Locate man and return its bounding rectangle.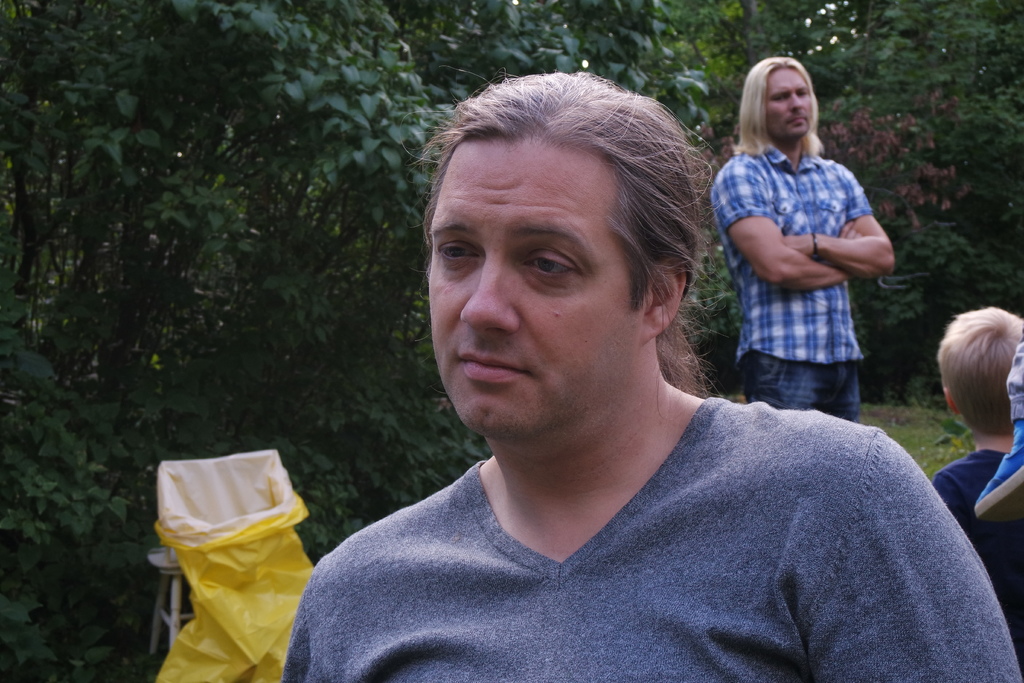
[704,55,900,425].
